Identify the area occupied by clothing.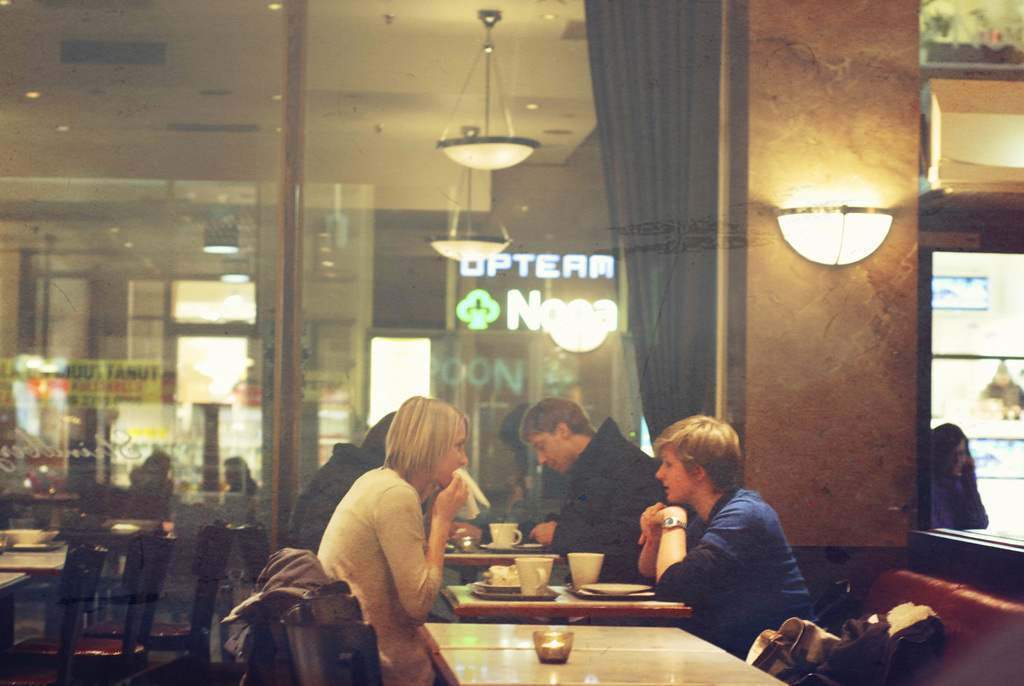
Area: left=119, top=463, right=173, bottom=516.
